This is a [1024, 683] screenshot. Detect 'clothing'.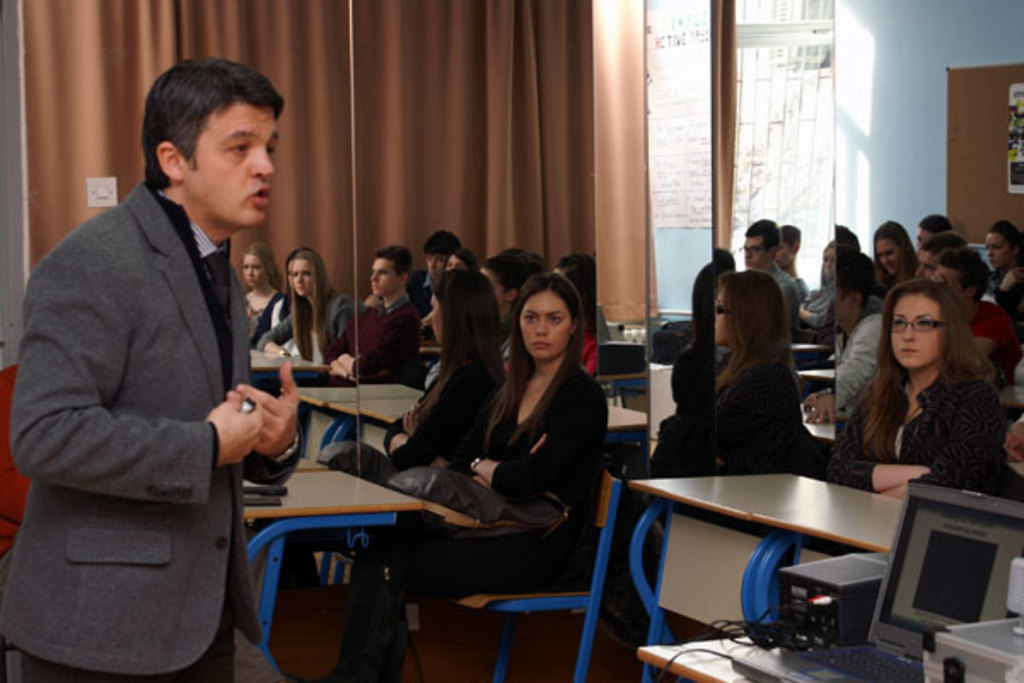
[left=874, top=265, right=920, bottom=306].
